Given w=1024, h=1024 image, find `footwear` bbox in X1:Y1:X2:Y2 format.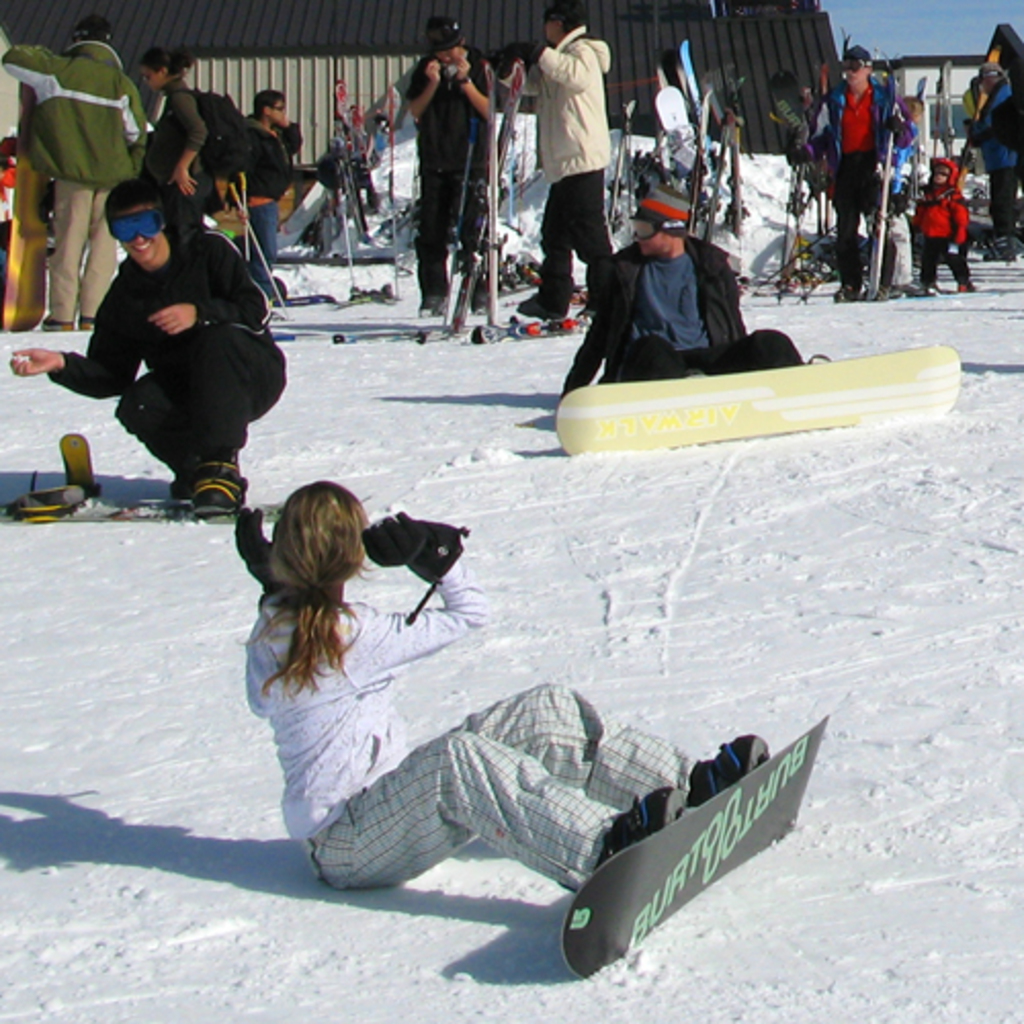
598:788:684:862.
